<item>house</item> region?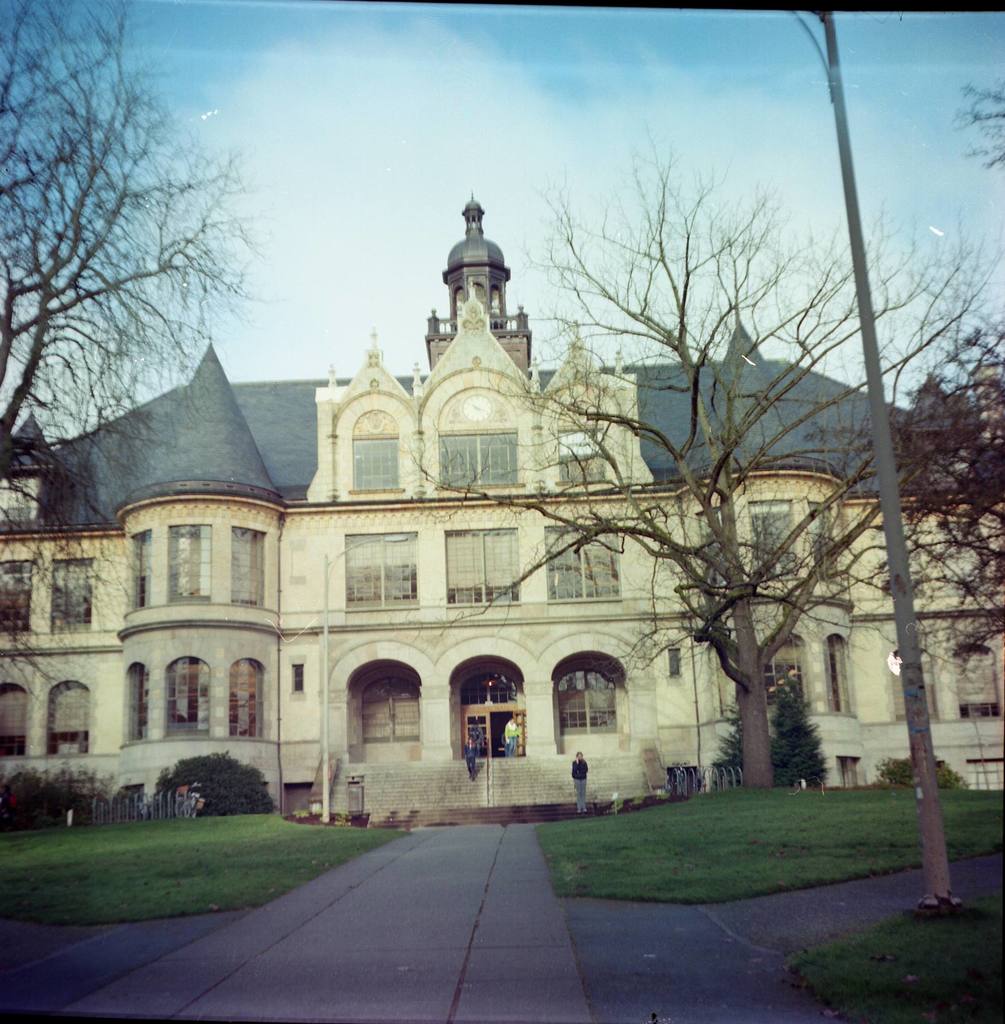
box=[0, 192, 1004, 788]
